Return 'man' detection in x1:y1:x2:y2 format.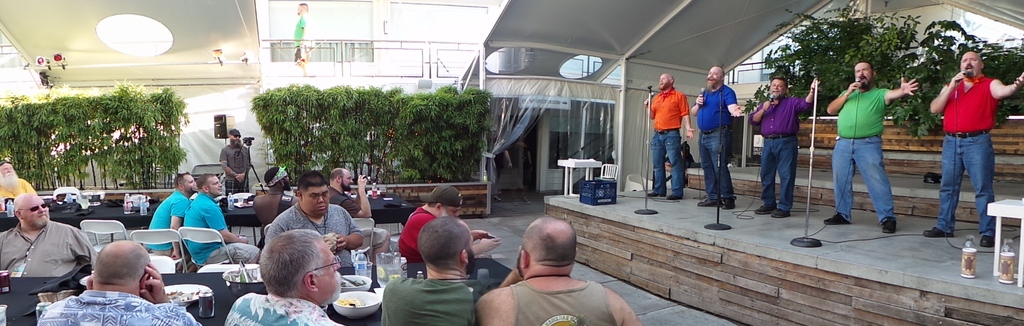
181:173:260:272.
